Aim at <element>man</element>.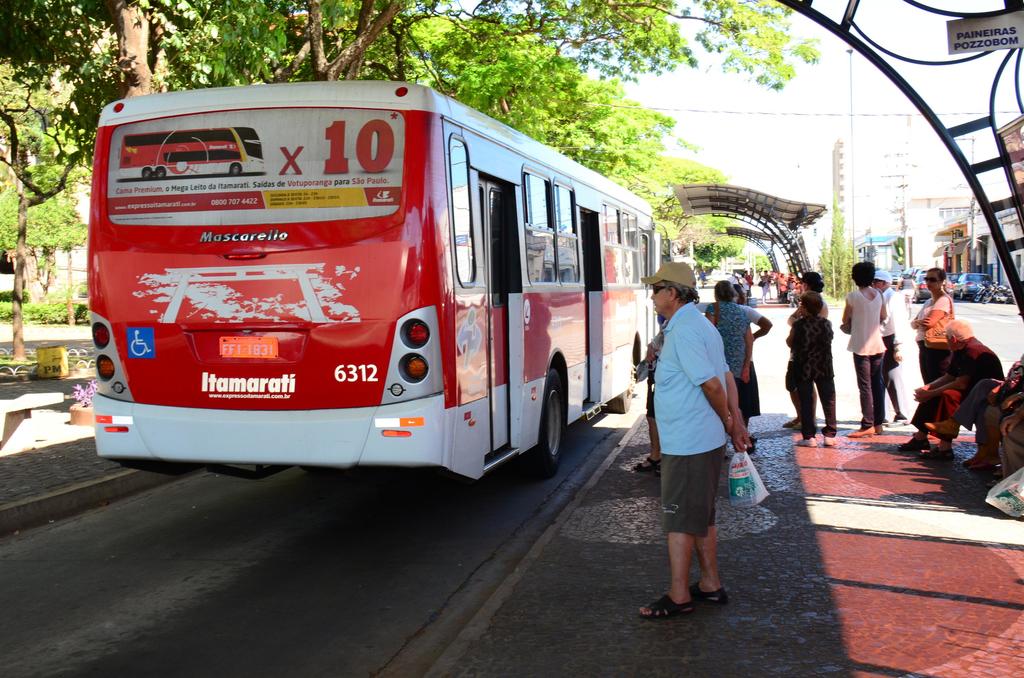
Aimed at box(874, 268, 909, 428).
